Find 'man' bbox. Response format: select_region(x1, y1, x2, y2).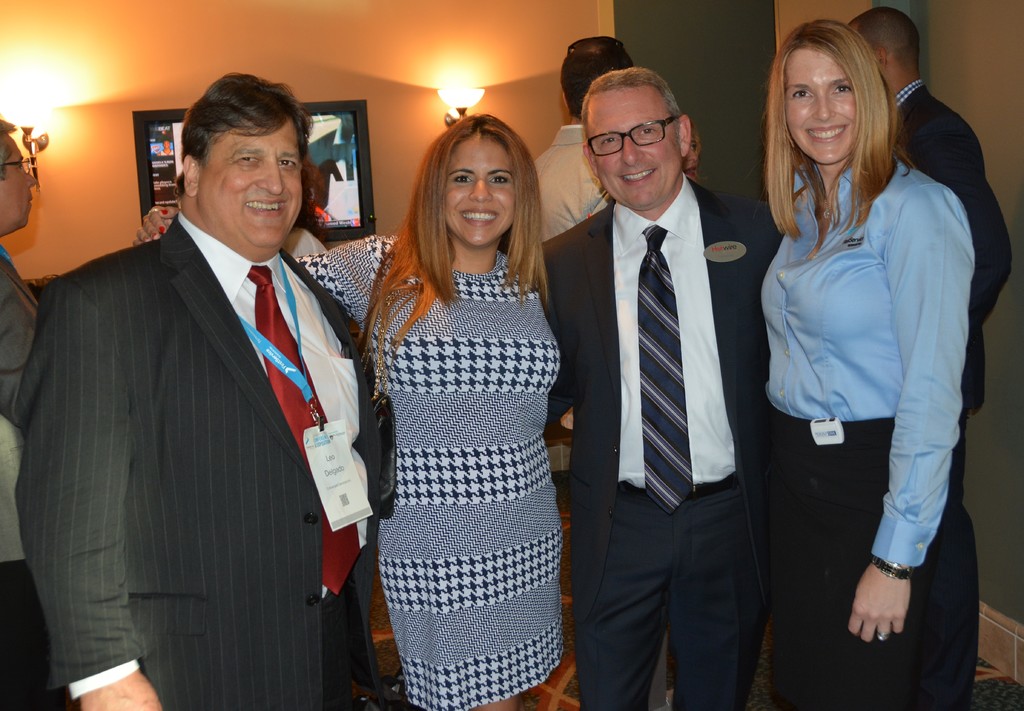
select_region(534, 38, 631, 242).
